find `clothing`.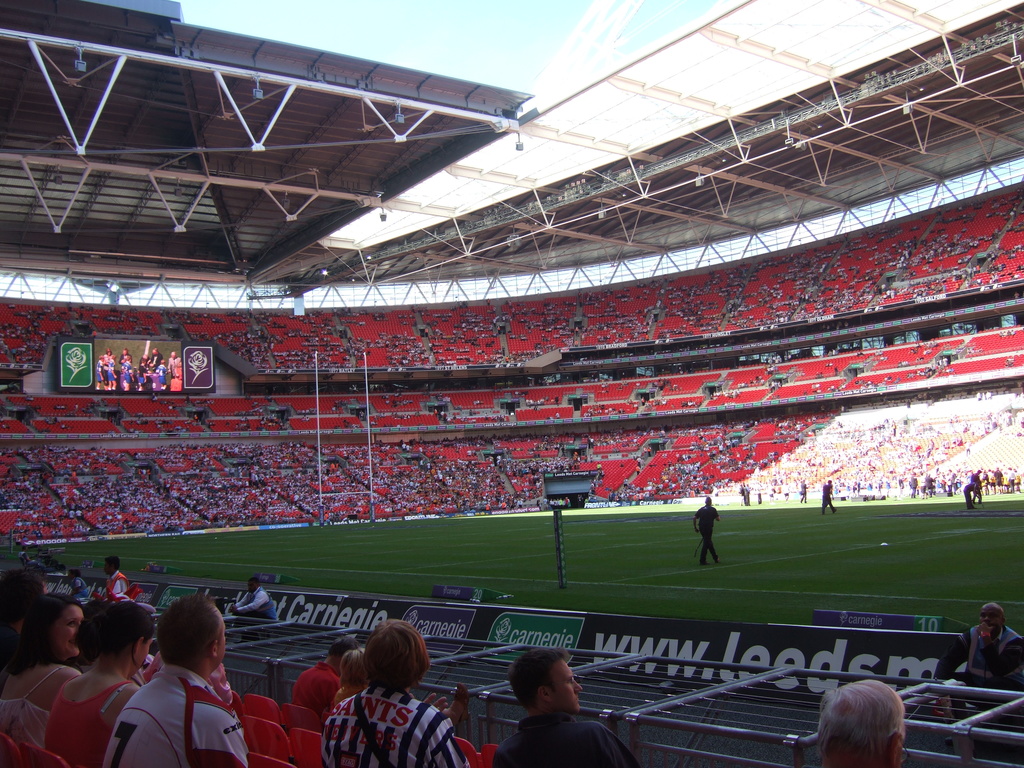
[left=0, top=662, right=68, bottom=749].
